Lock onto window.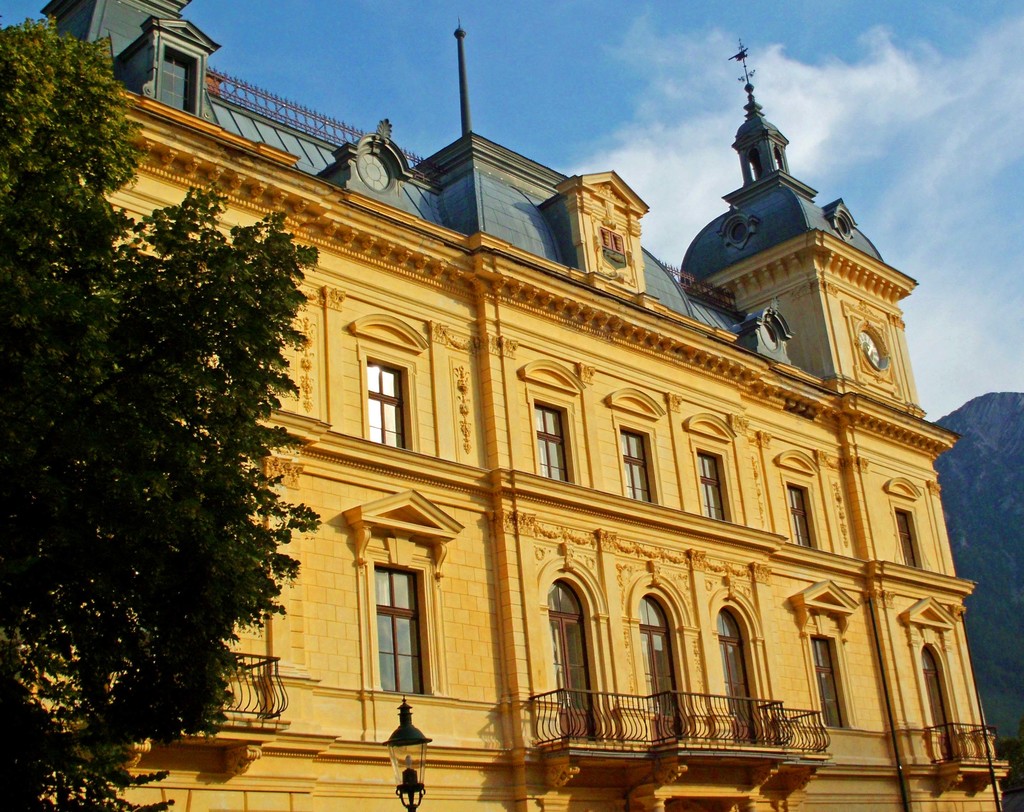
Locked: box=[543, 575, 598, 737].
